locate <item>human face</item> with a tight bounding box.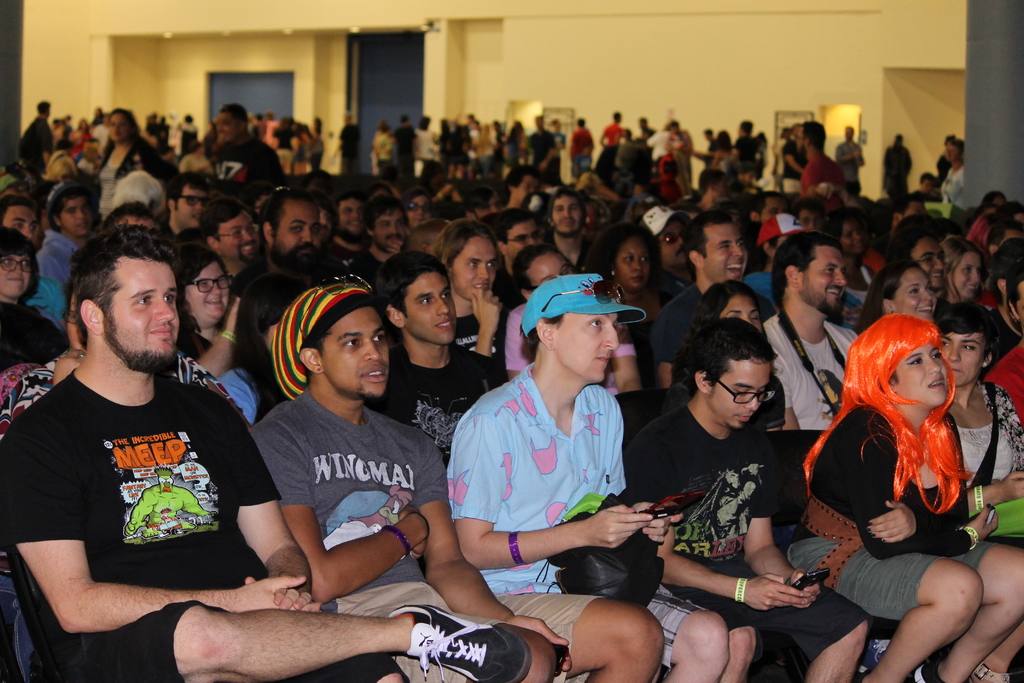
(372,215,406,249).
